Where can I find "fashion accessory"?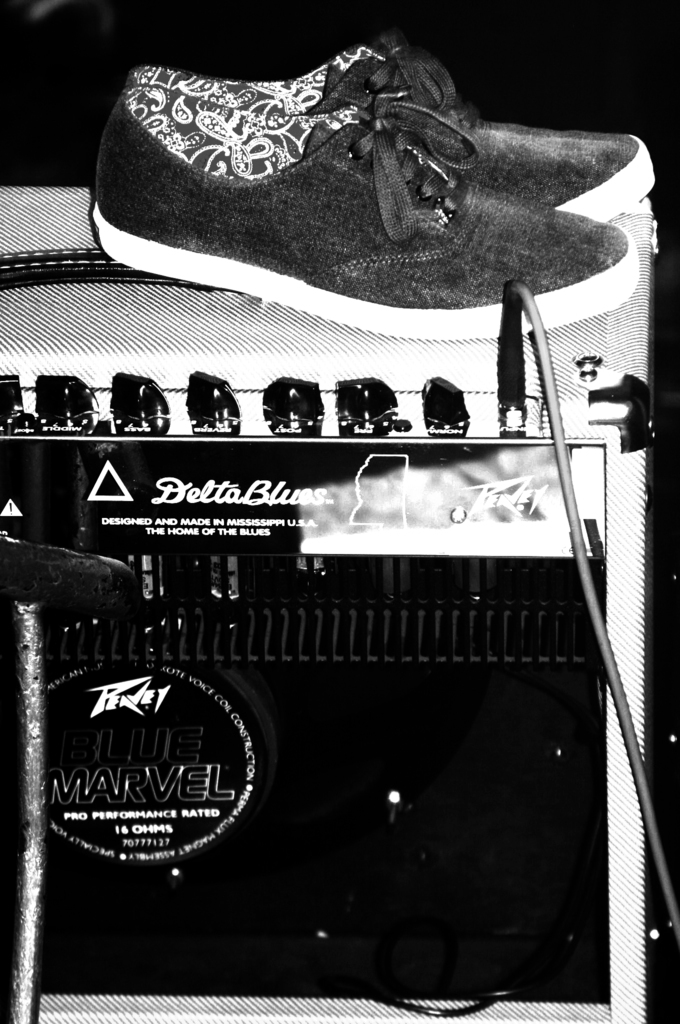
You can find it at rect(90, 83, 638, 339).
